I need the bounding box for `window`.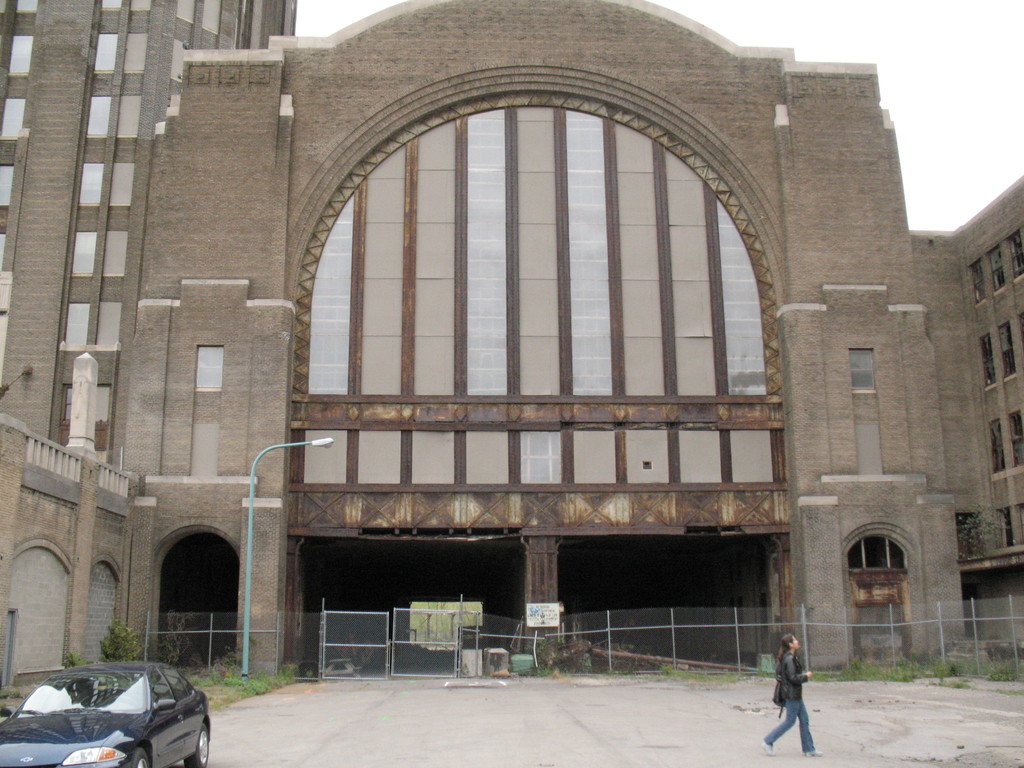
Here it is: [left=103, top=228, right=128, bottom=279].
